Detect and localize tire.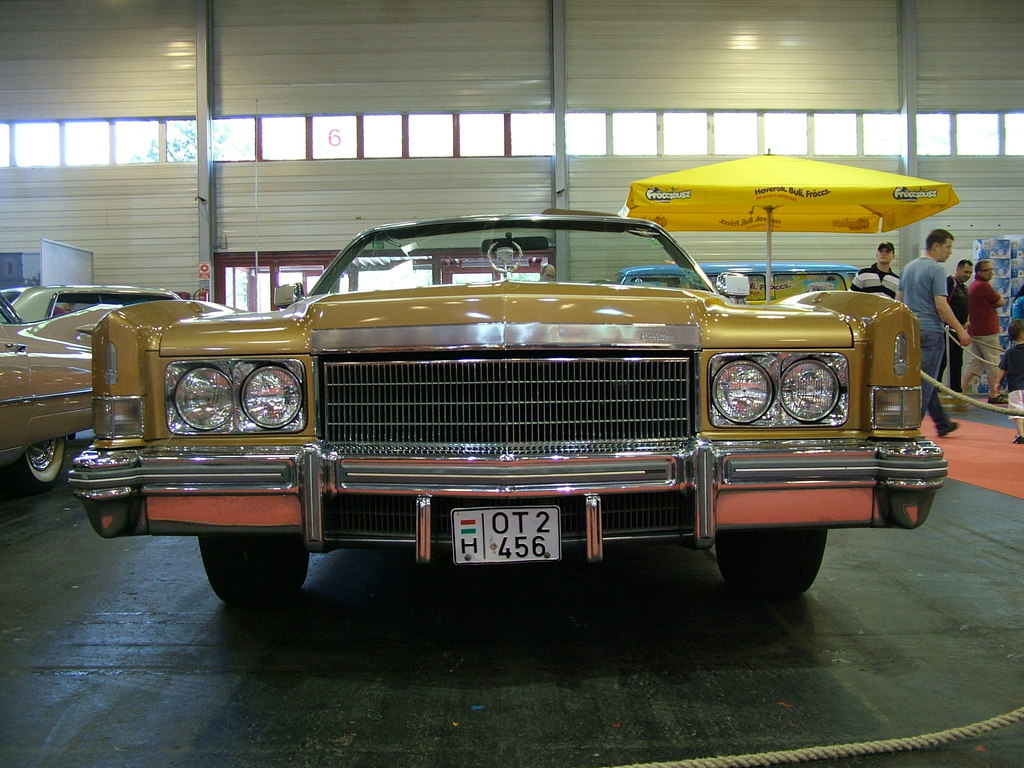
Localized at (x1=198, y1=532, x2=308, y2=600).
